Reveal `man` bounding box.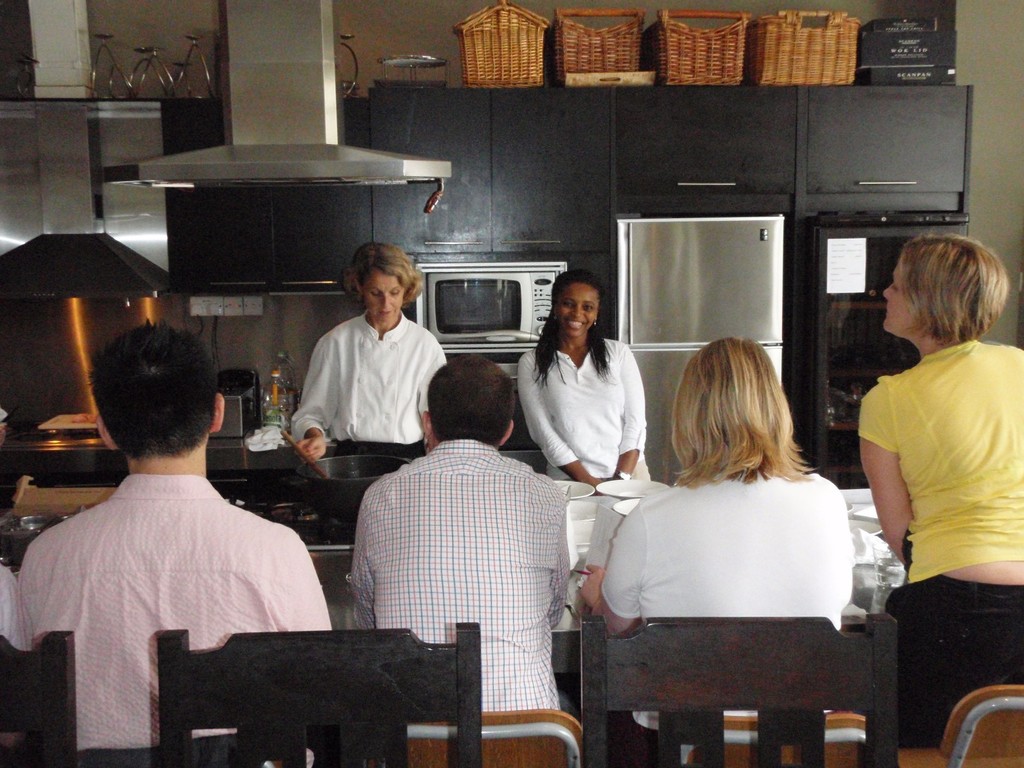
Revealed: left=25, top=322, right=331, bottom=767.
